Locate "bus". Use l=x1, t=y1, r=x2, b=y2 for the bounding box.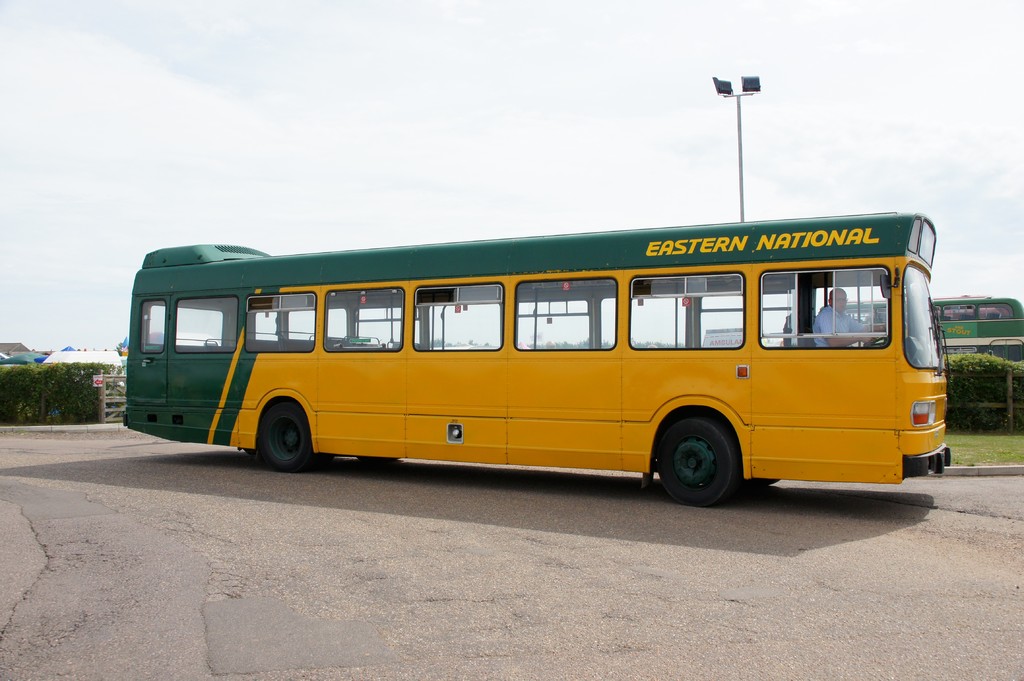
l=837, t=290, r=1023, b=362.
